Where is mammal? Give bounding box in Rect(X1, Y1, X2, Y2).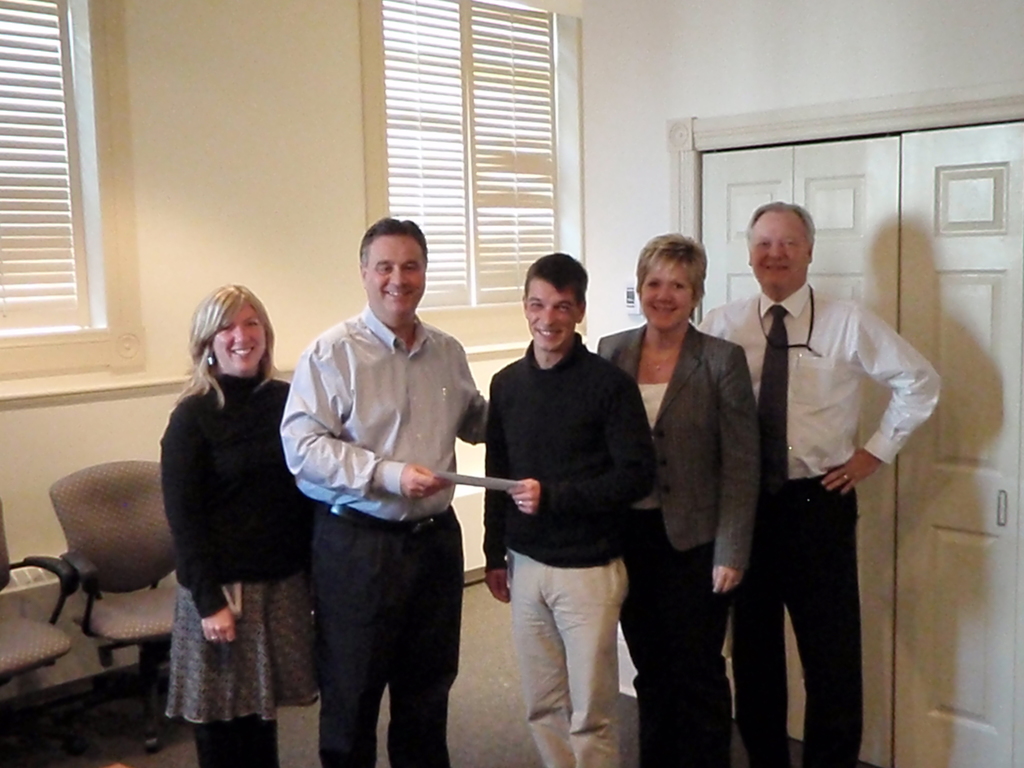
Rect(276, 213, 492, 767).
